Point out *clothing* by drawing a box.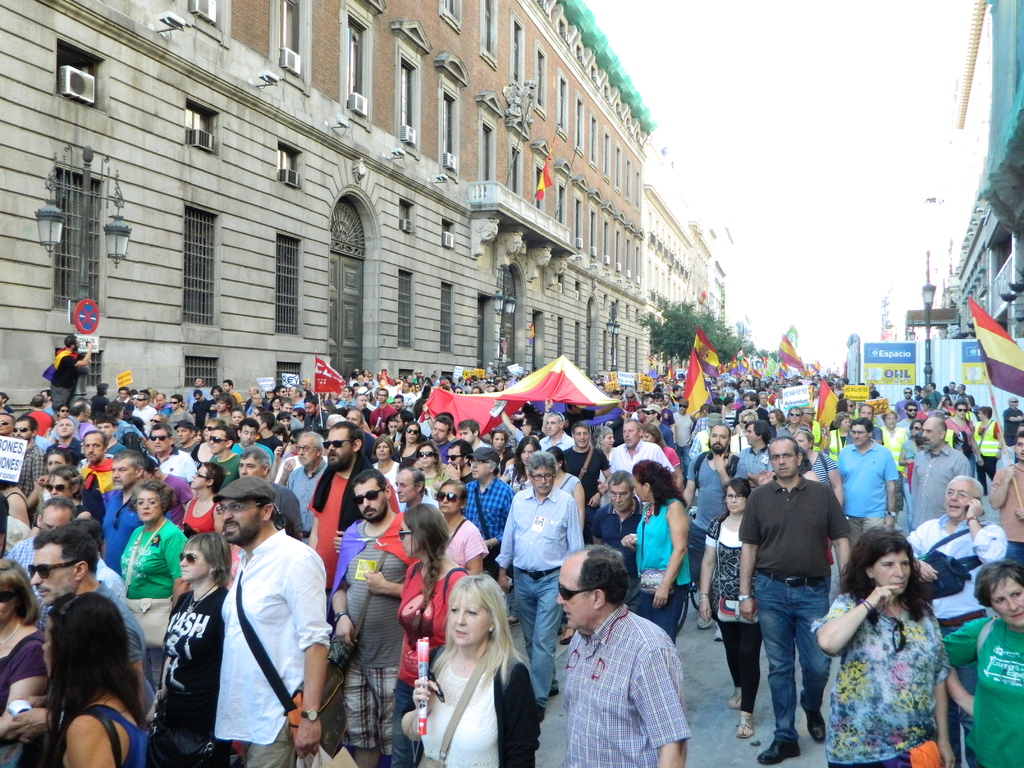
box=[726, 429, 752, 447].
